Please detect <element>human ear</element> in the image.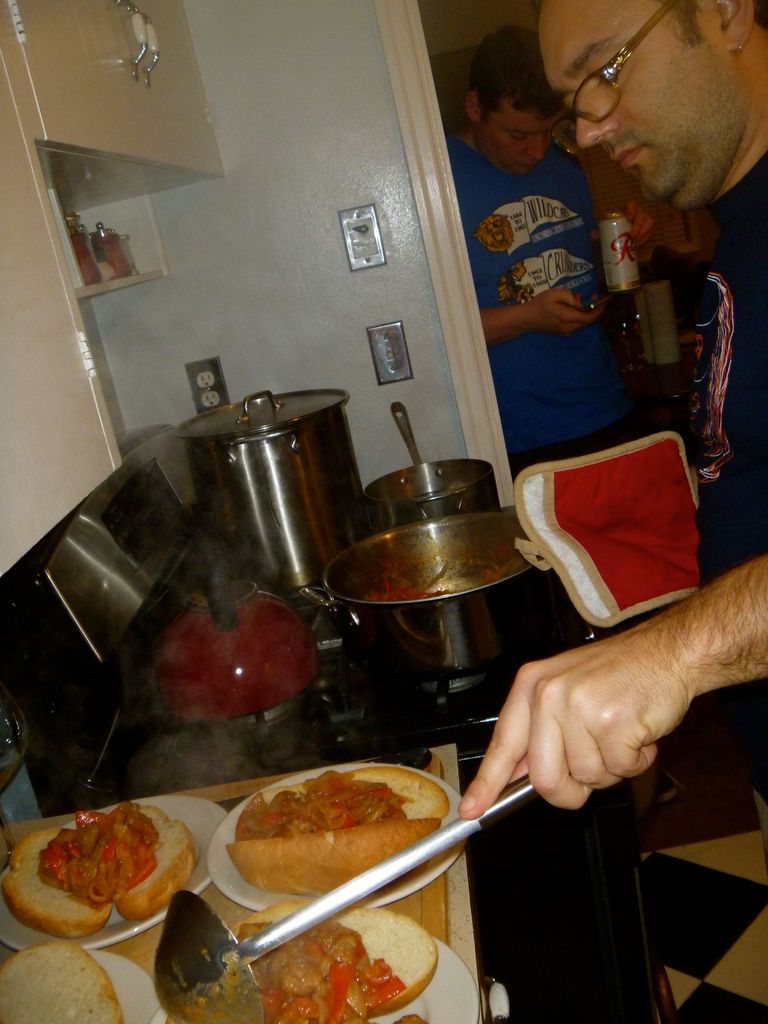
bbox=(466, 93, 486, 122).
